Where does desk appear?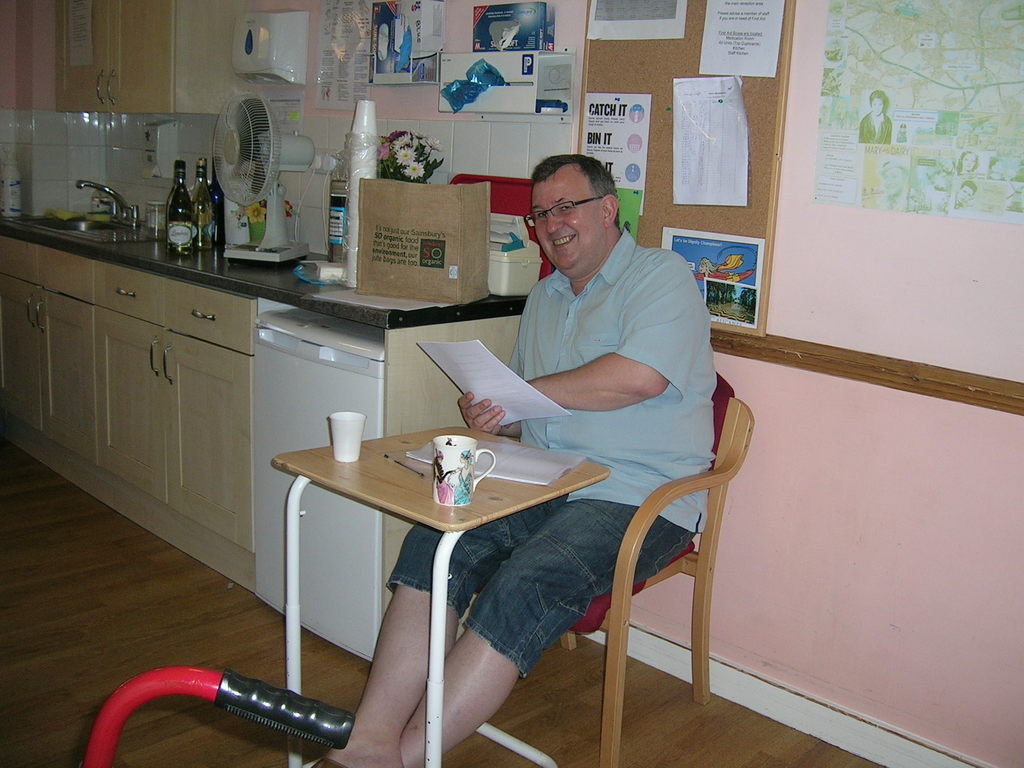
Appears at crop(268, 428, 606, 767).
